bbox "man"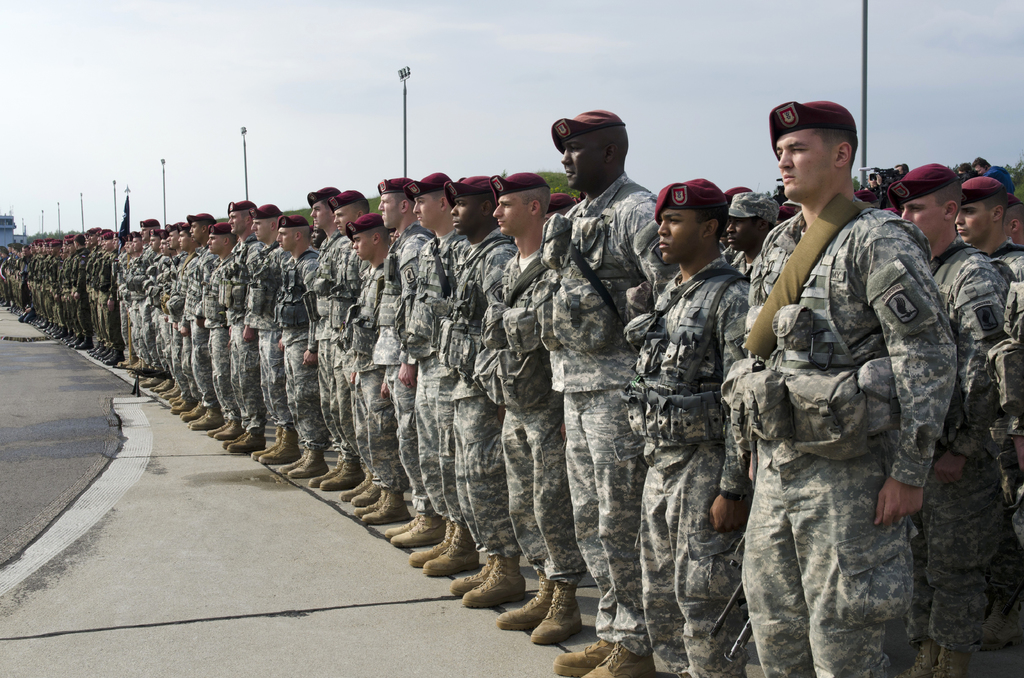
{"left": 338, "top": 222, "right": 392, "bottom": 507}
